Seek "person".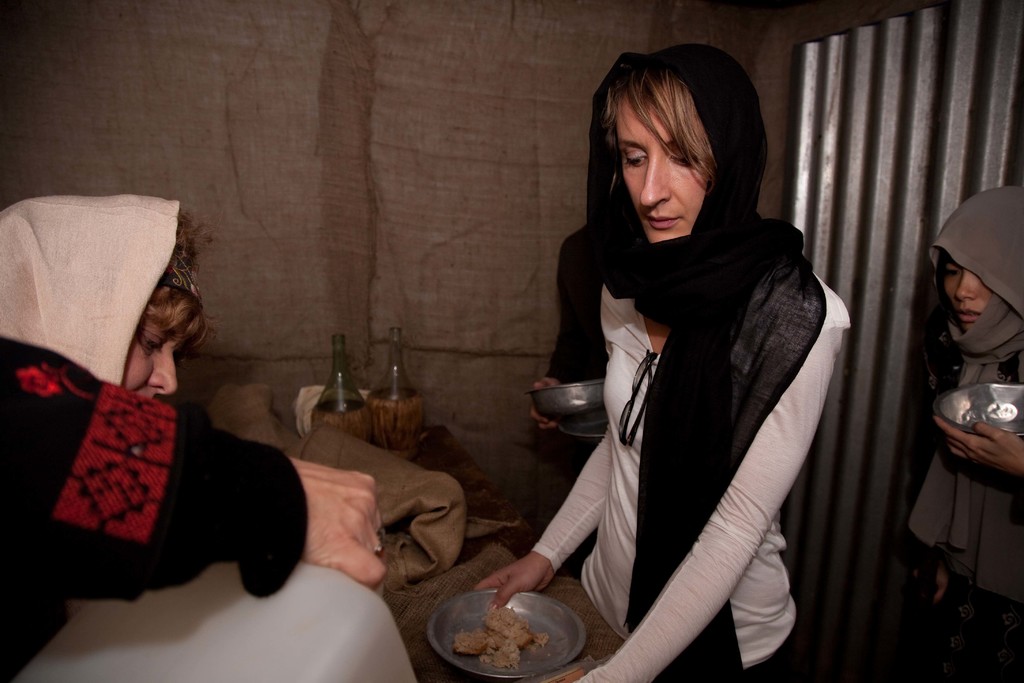
detection(0, 194, 379, 680).
